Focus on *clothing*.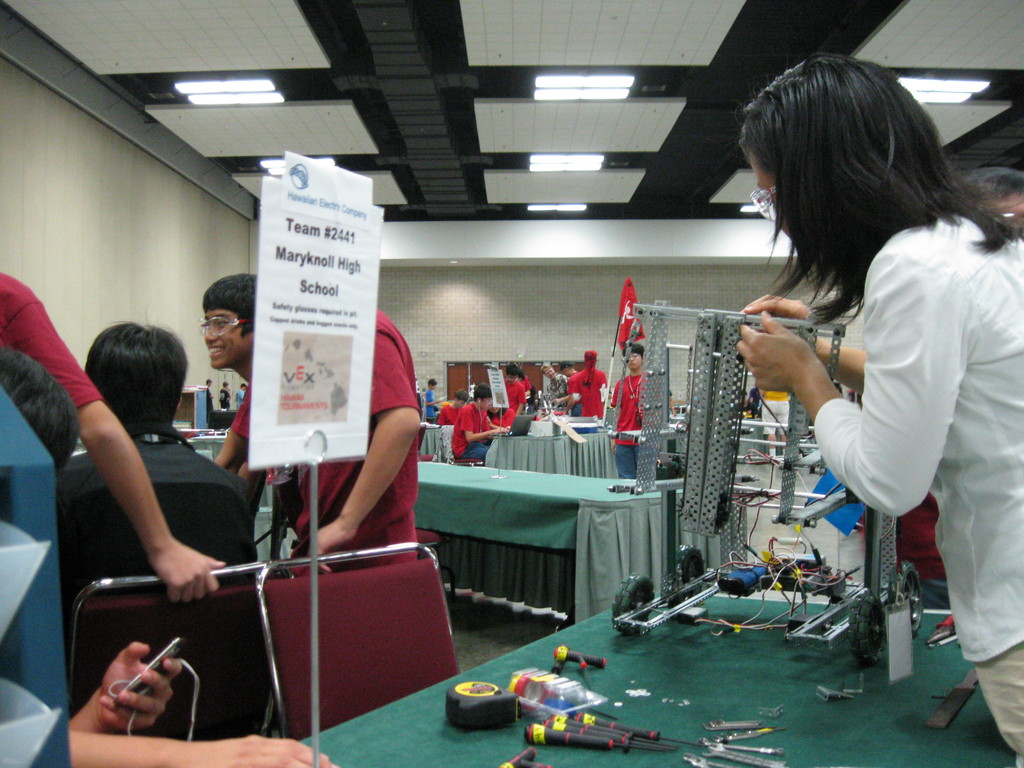
Focused at locate(0, 257, 97, 429).
